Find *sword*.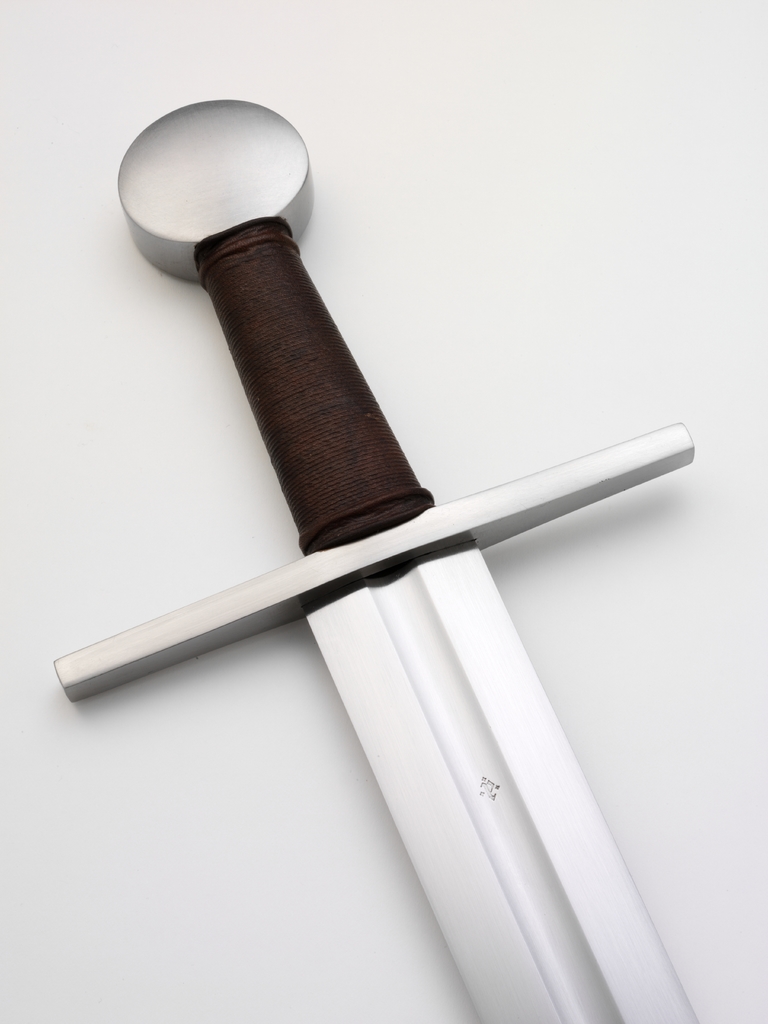
crop(52, 99, 701, 1023).
